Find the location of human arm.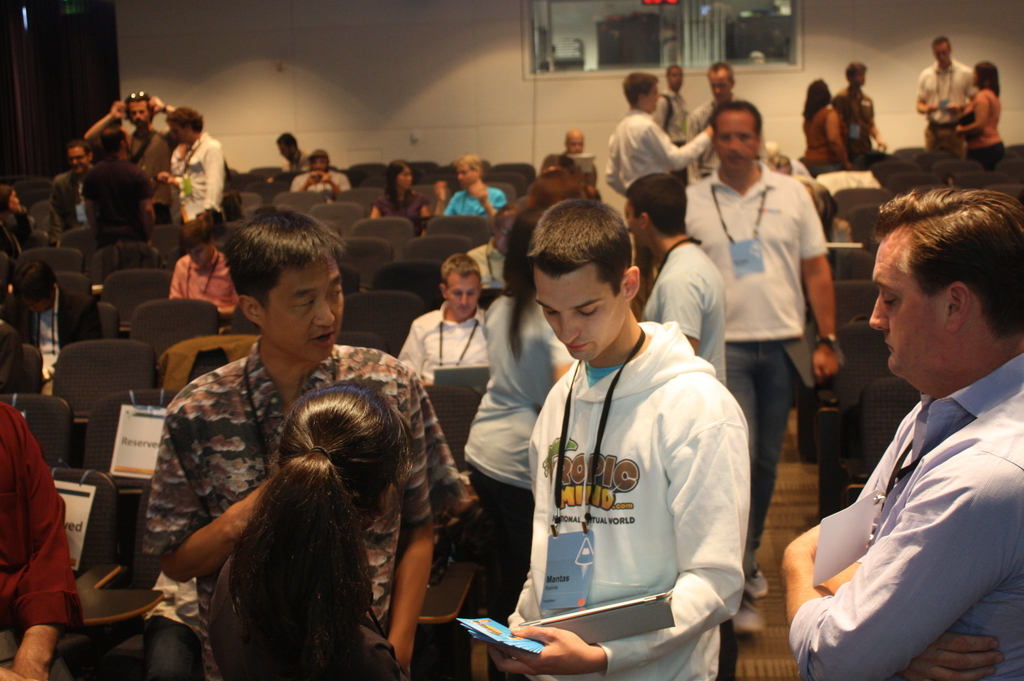
Location: {"x1": 655, "y1": 271, "x2": 706, "y2": 351}.
